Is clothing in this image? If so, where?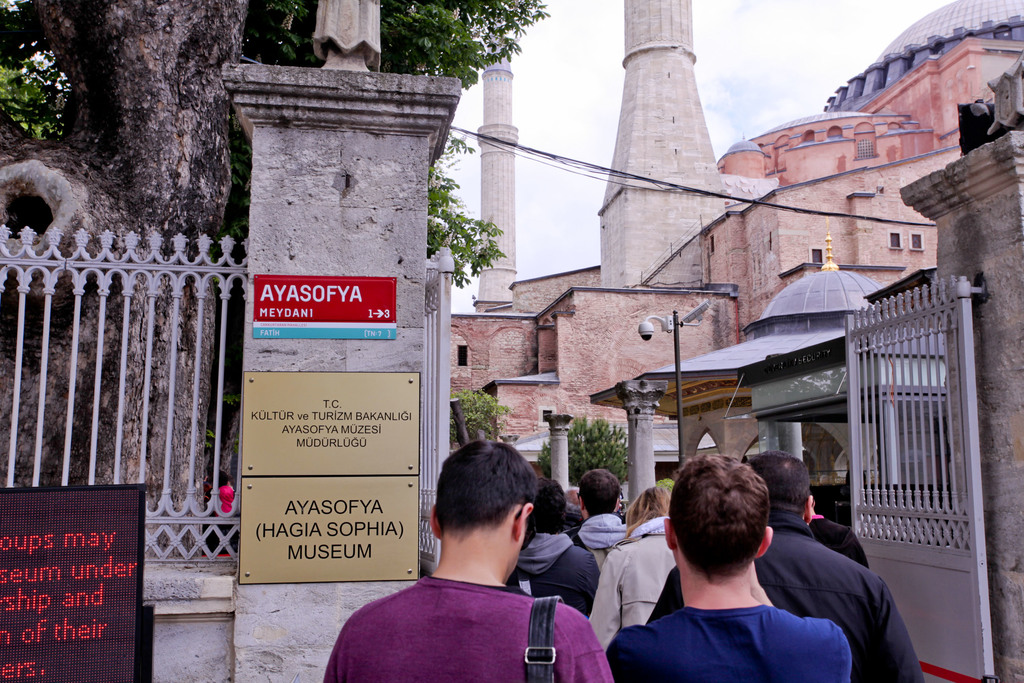
Yes, at {"x1": 807, "y1": 513, "x2": 872, "y2": 570}.
